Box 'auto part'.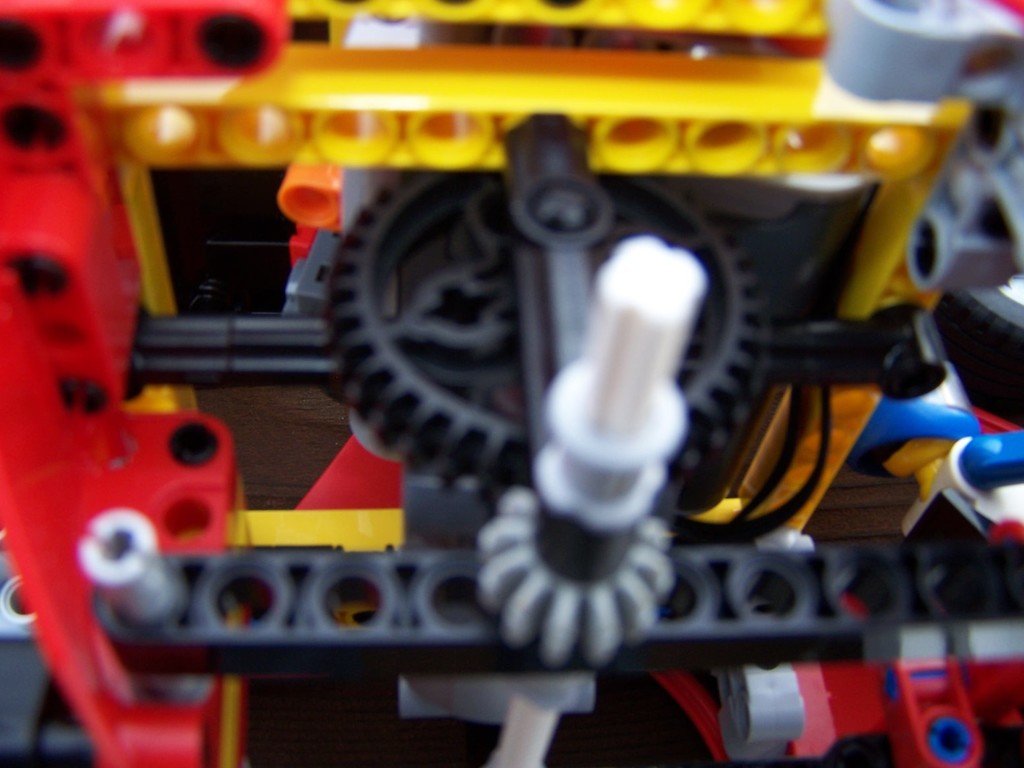
rect(85, 112, 922, 671).
